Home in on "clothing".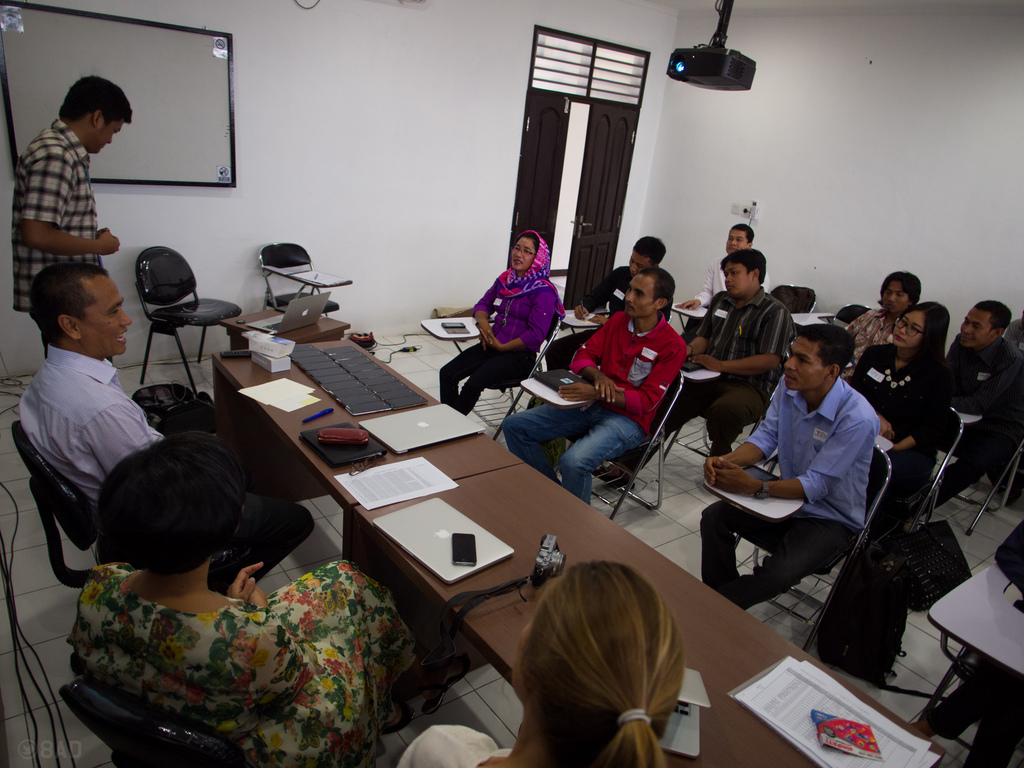
Homed in at bbox(588, 260, 678, 309).
